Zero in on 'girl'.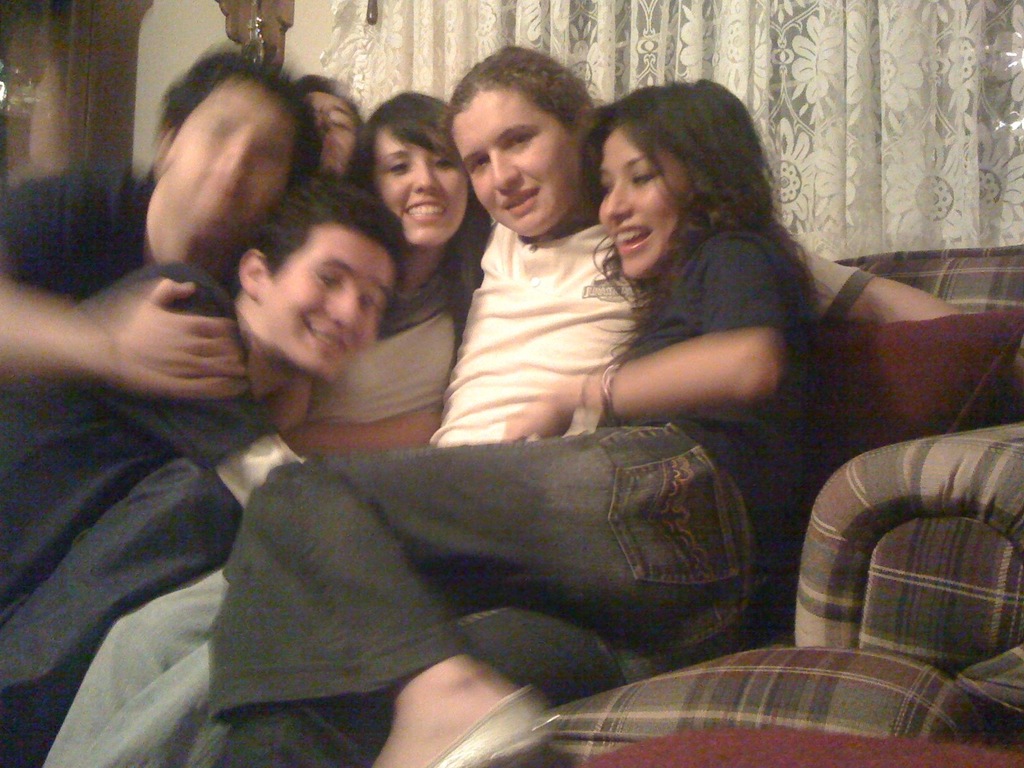
Zeroed in: l=210, t=77, r=805, b=767.
